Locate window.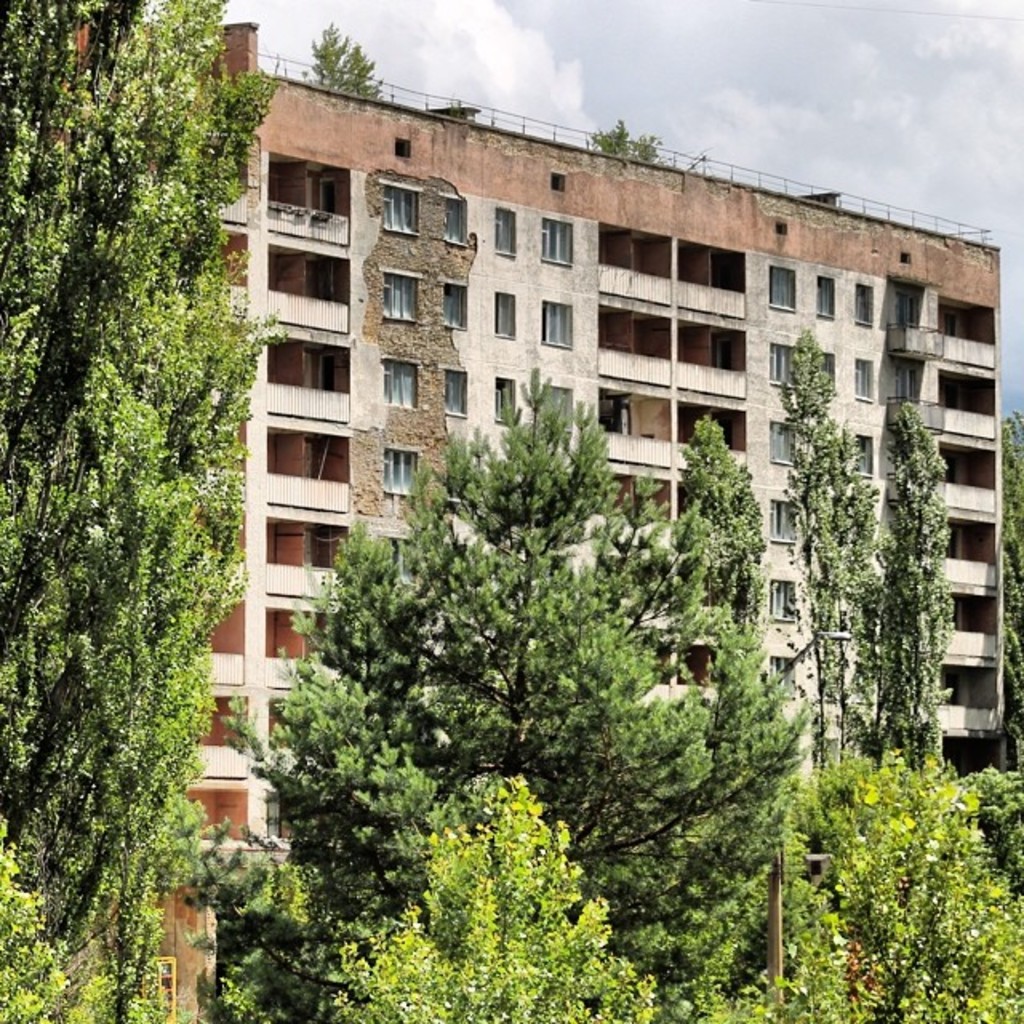
Bounding box: [x1=766, y1=344, x2=810, y2=389].
